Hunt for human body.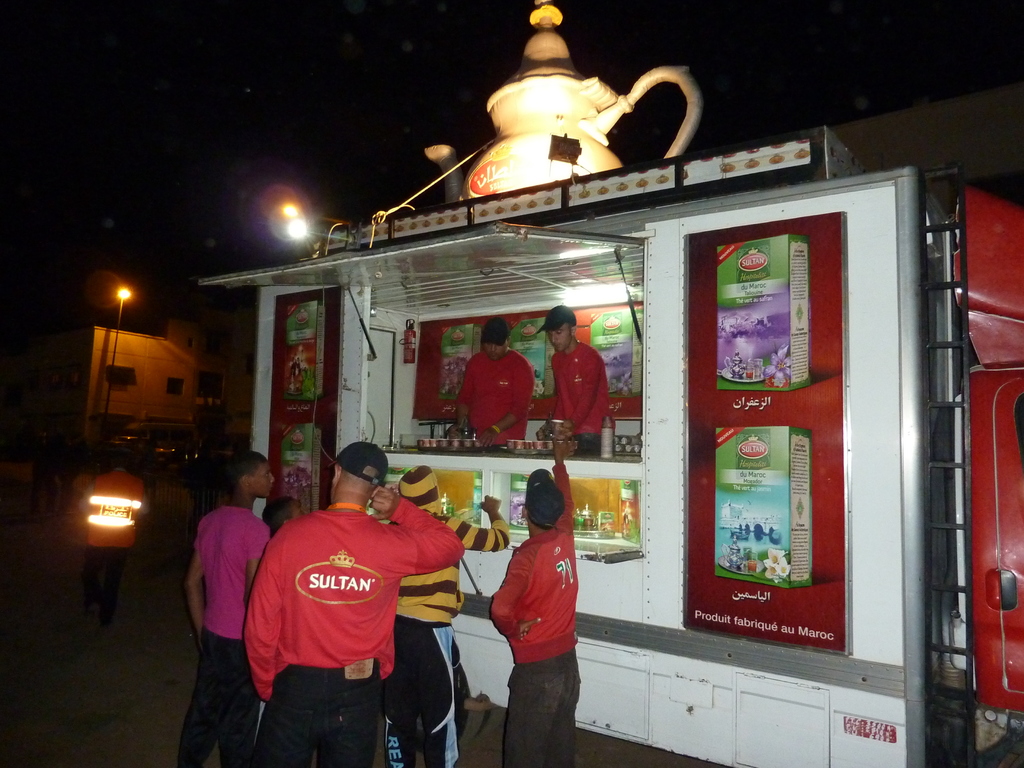
Hunted down at (left=389, top=460, right=515, bottom=767).
